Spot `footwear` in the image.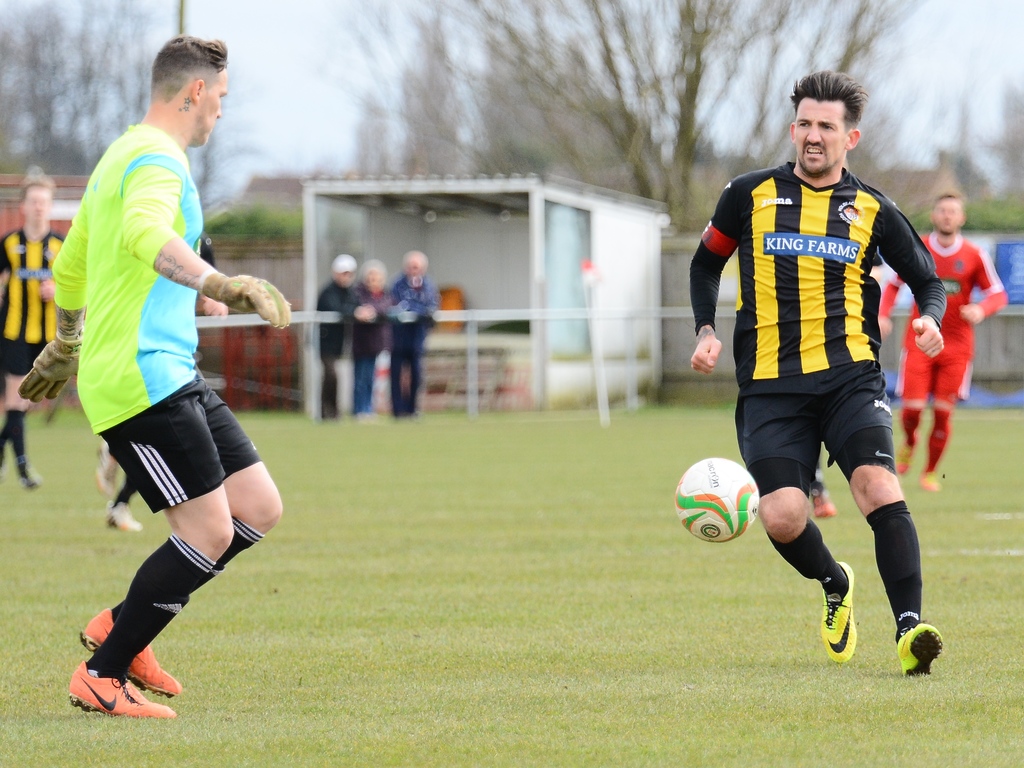
`footwear` found at {"x1": 76, "y1": 609, "x2": 186, "y2": 699}.
